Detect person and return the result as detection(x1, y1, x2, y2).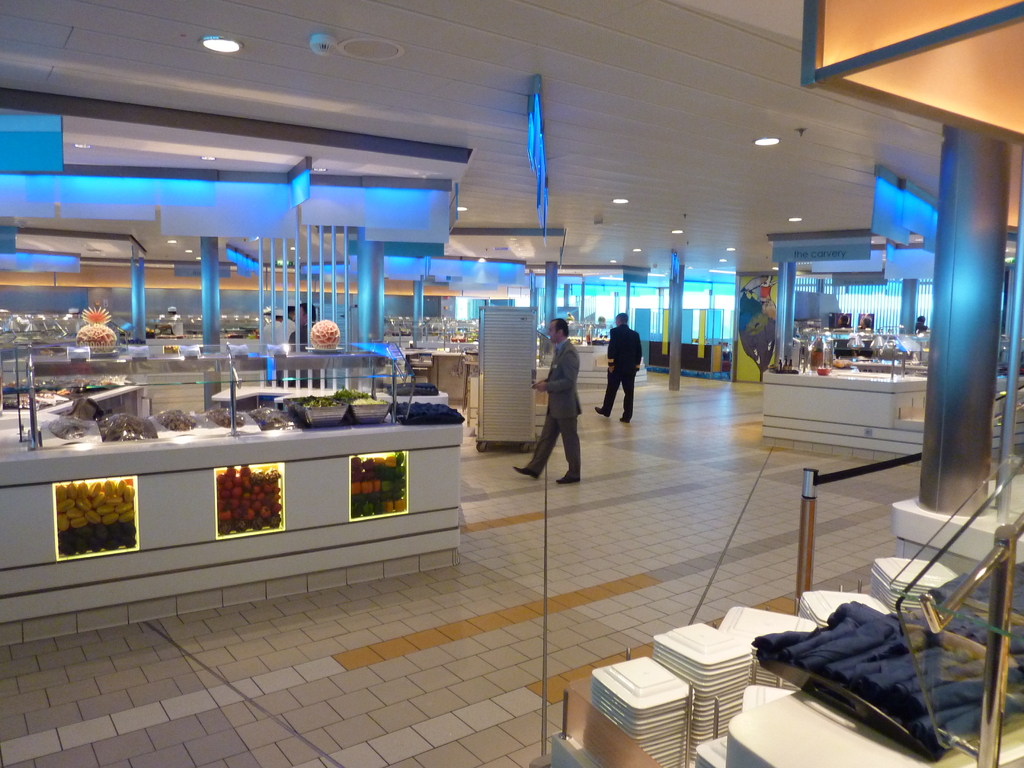
detection(283, 305, 331, 389).
